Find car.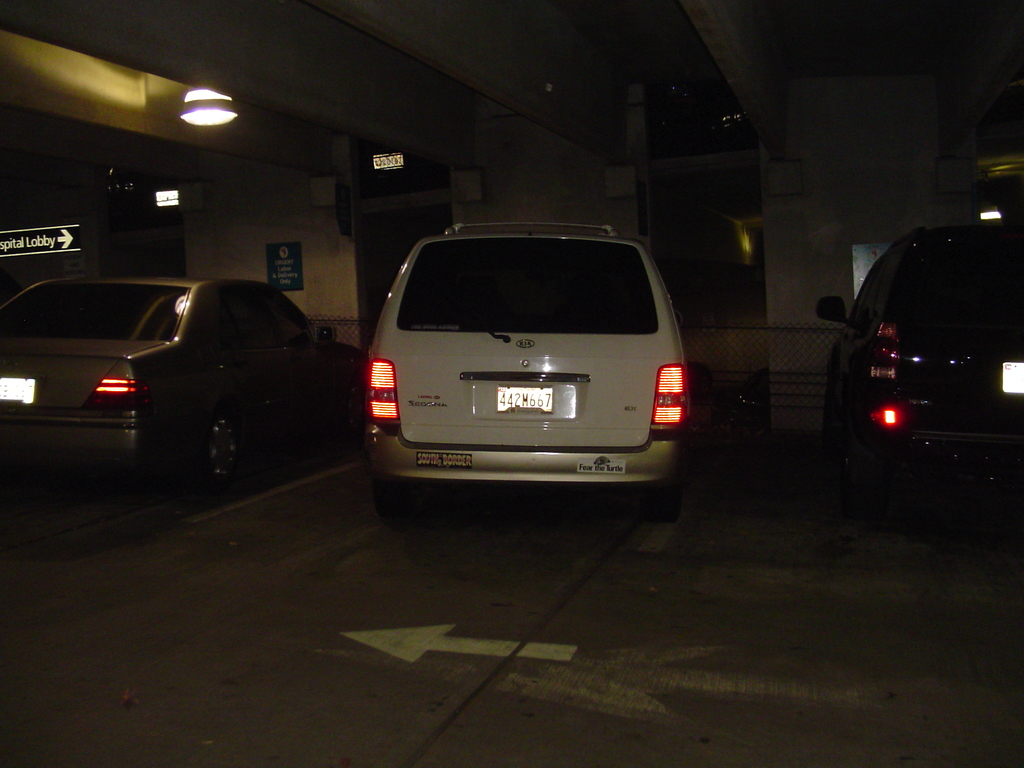
[366, 217, 697, 521].
